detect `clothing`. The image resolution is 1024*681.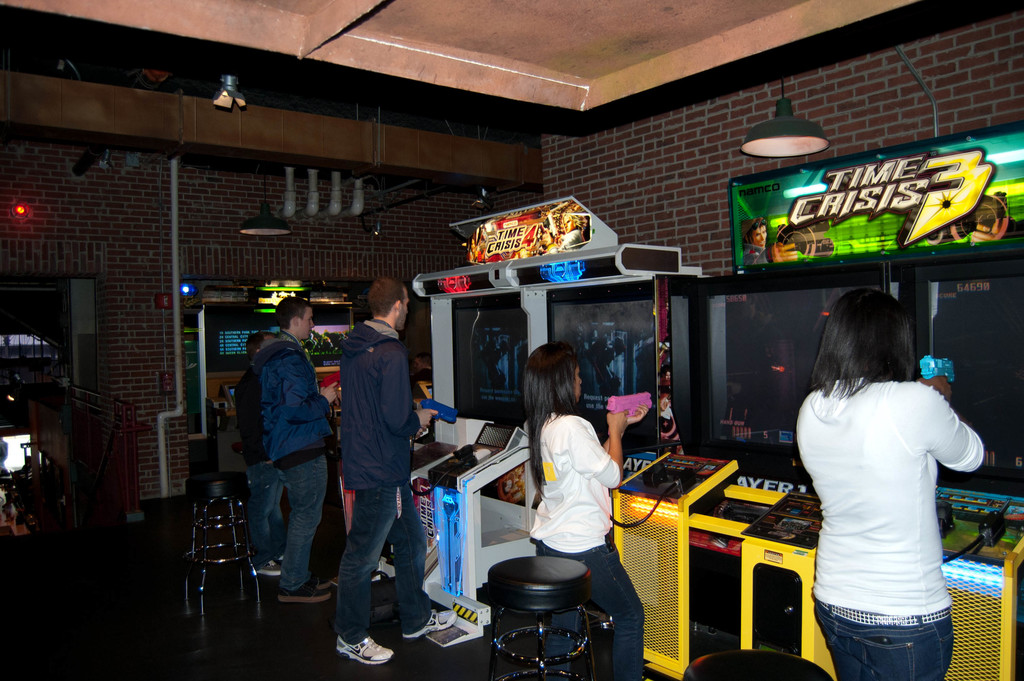
bbox=(331, 318, 436, 645).
